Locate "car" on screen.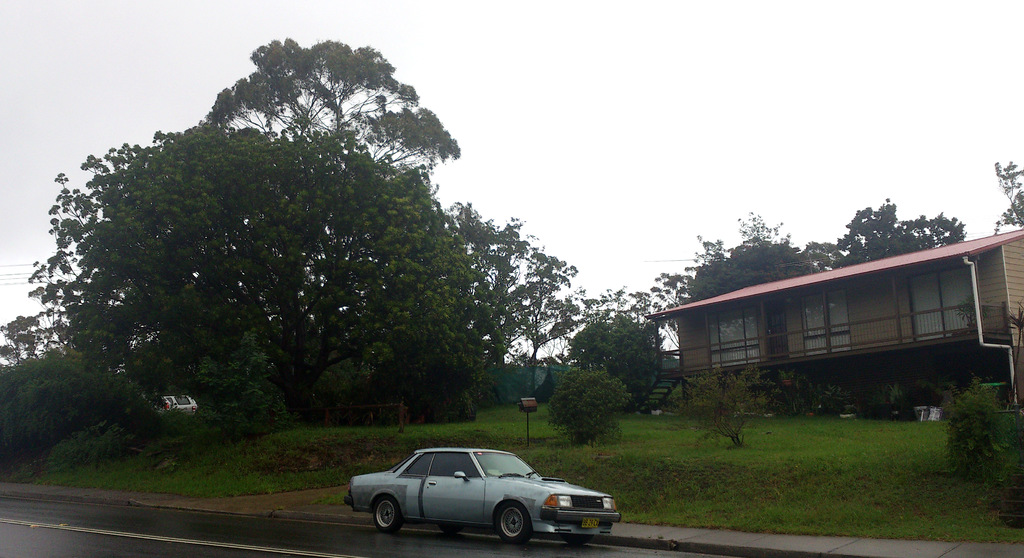
On screen at [348,442,616,539].
